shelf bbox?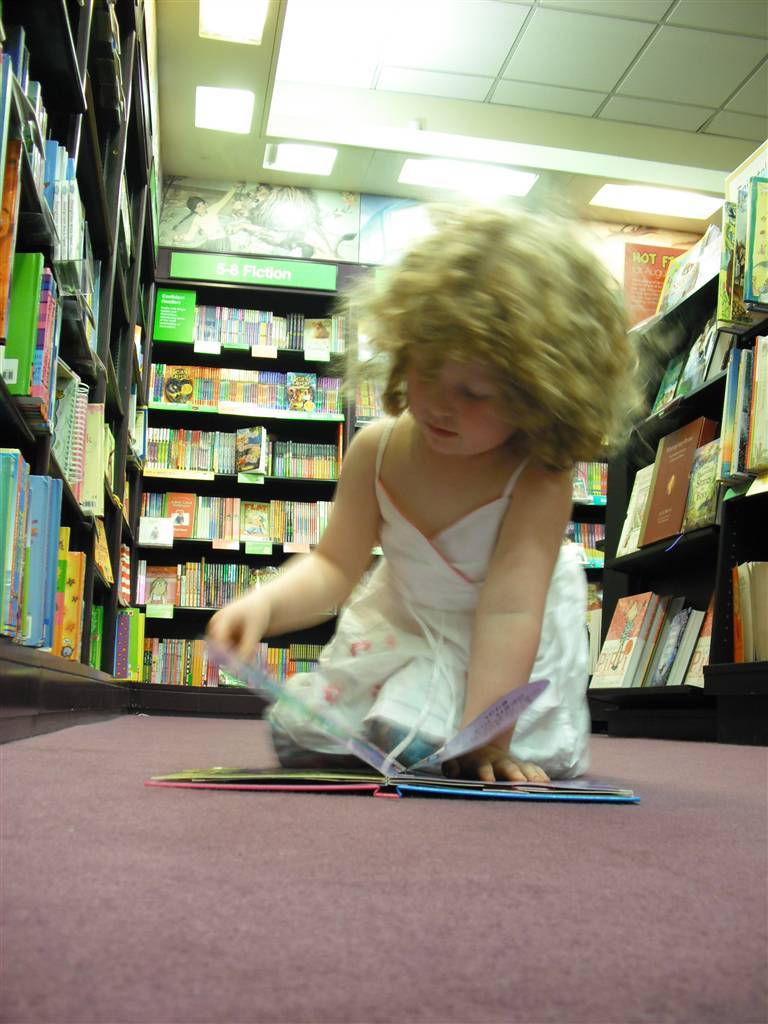
x1=349 y1=312 x2=411 y2=423
